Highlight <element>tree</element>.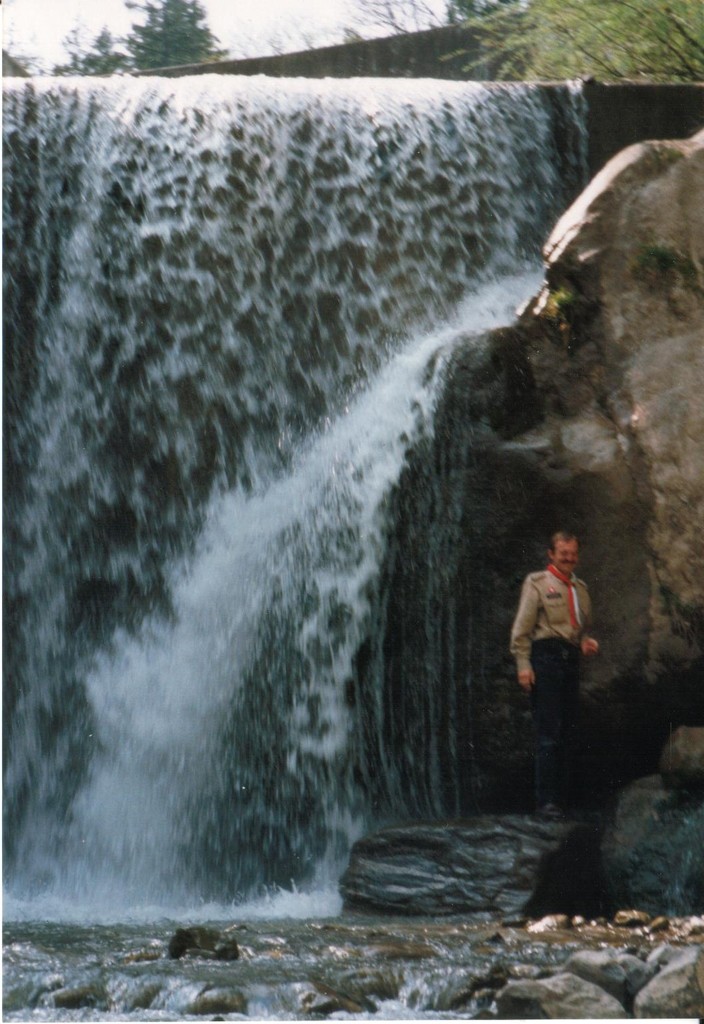
Highlighted region: 344,0,703,88.
